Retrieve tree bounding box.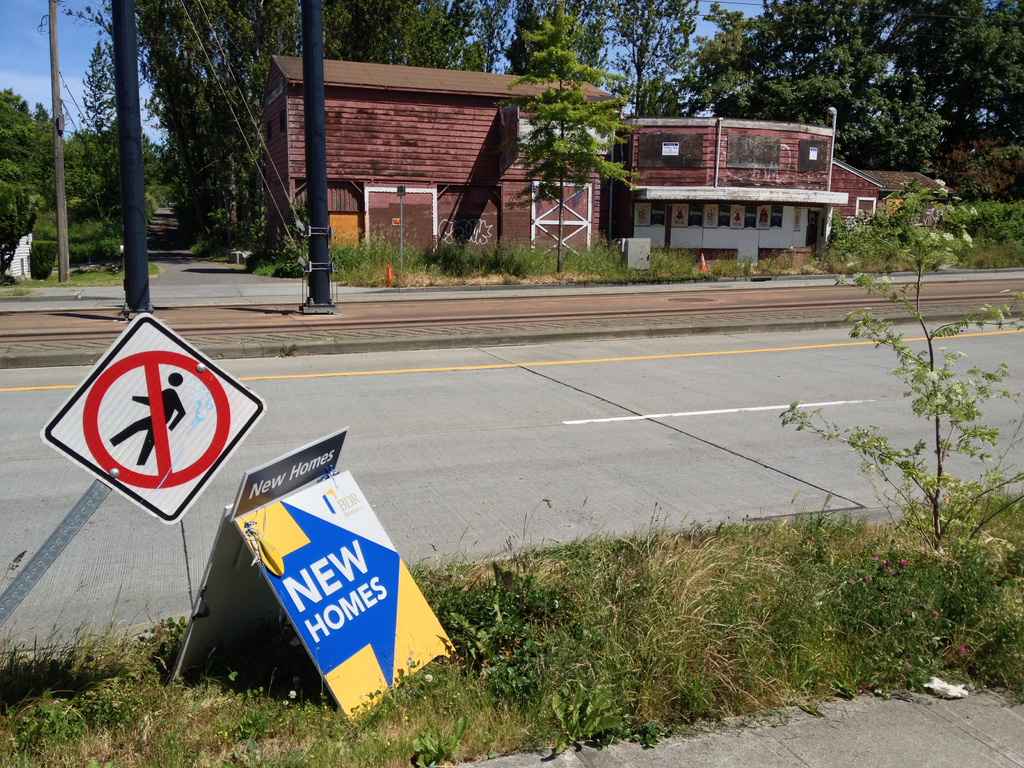
Bounding box: box(756, 0, 896, 118).
